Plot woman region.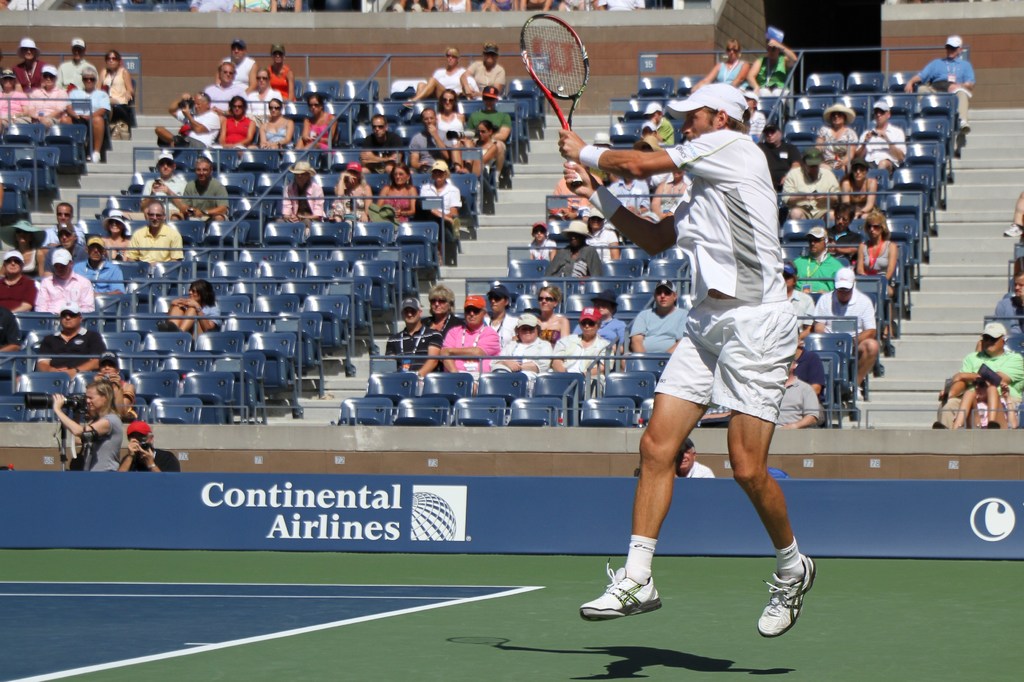
Plotted at Rect(436, 90, 465, 147).
